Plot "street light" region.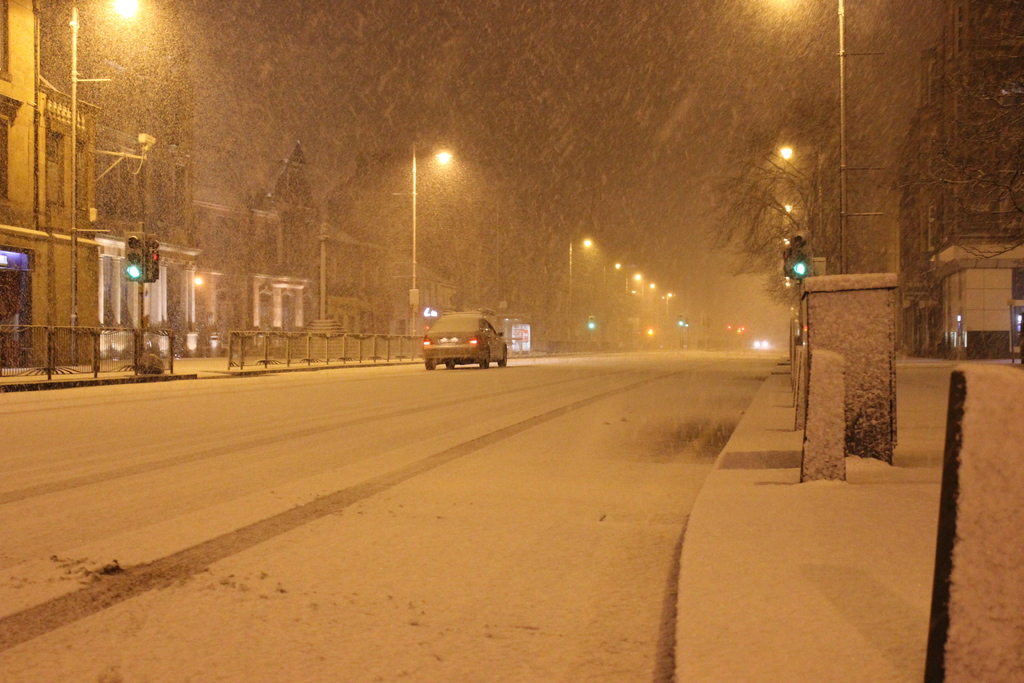
Plotted at [766, 0, 849, 279].
